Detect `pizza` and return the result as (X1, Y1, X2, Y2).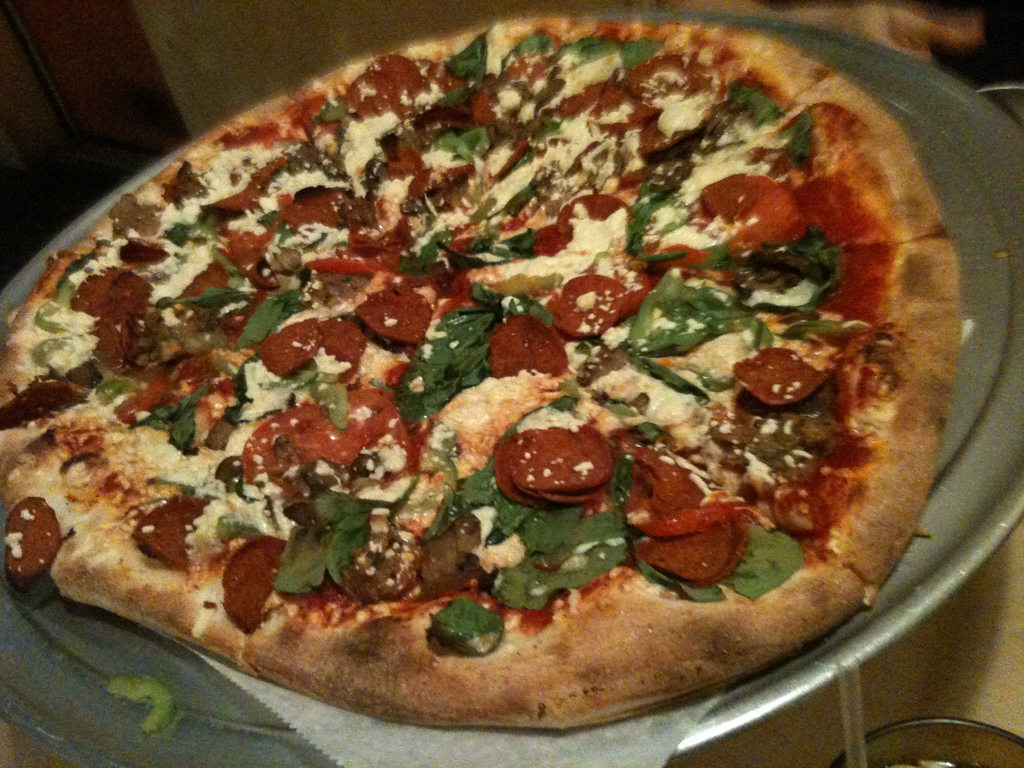
(0, 19, 964, 733).
